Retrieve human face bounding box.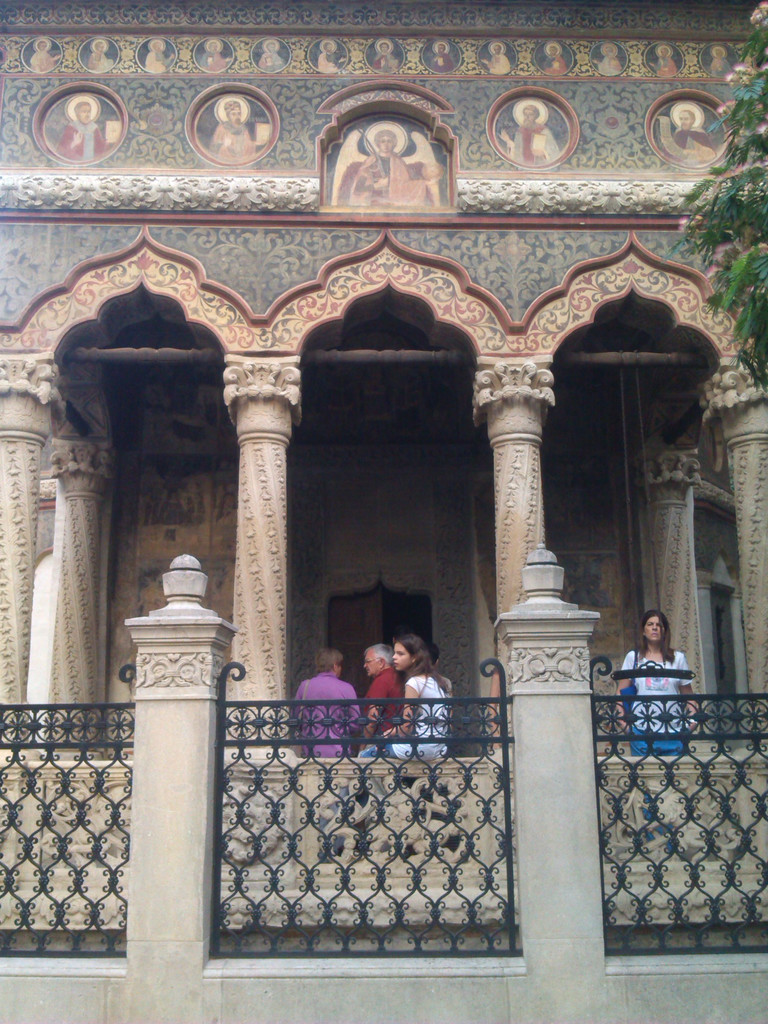
Bounding box: <box>548,45,557,56</box>.
